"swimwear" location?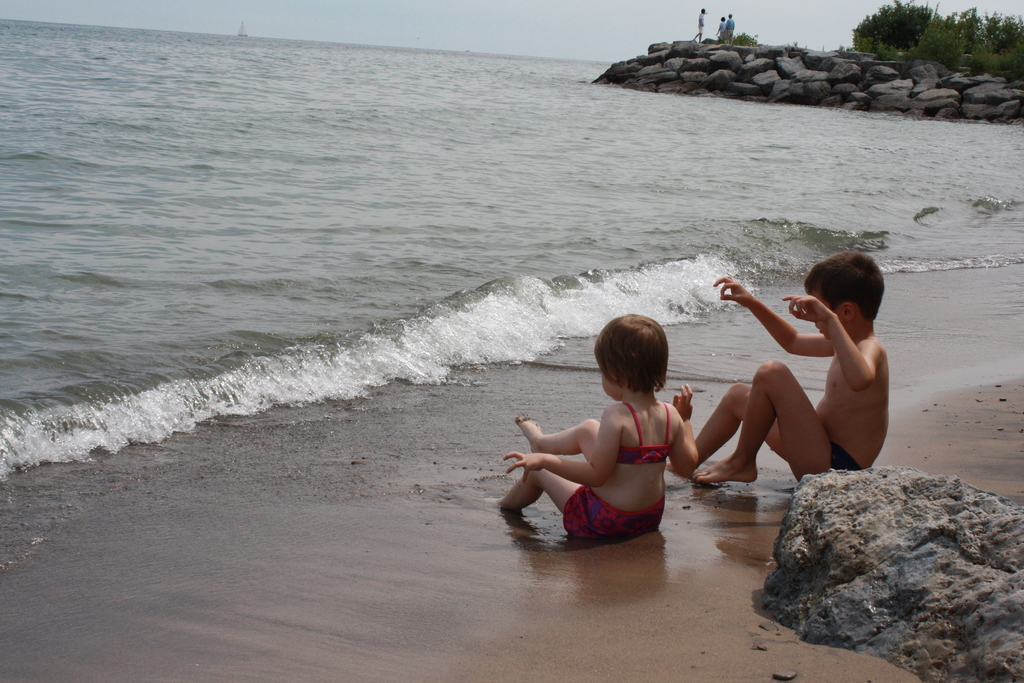
{"left": 620, "top": 400, "right": 671, "bottom": 461}
